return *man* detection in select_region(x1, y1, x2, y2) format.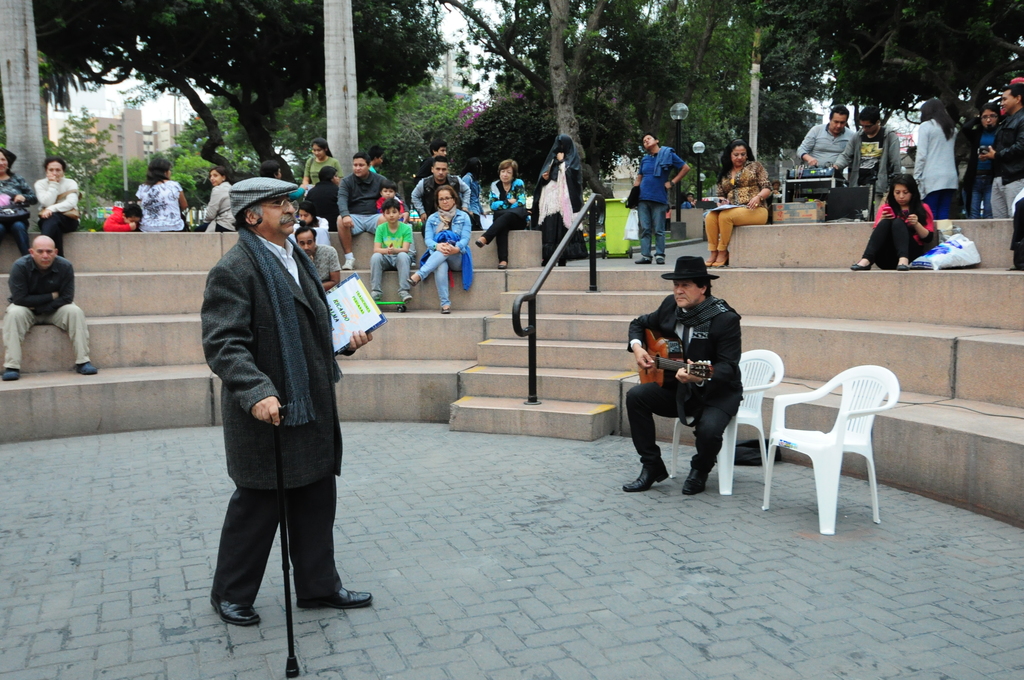
select_region(626, 257, 744, 492).
